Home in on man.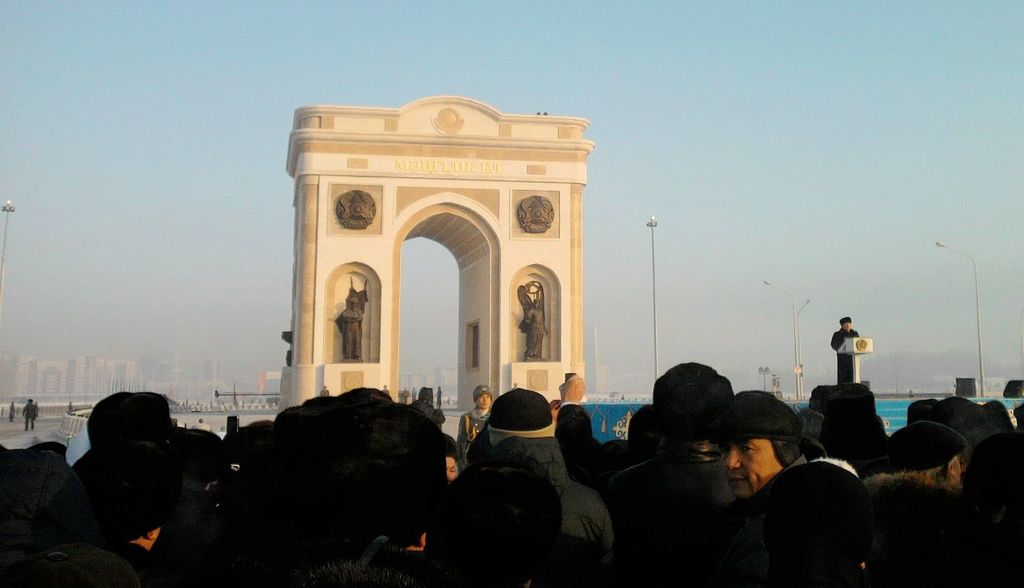
Homed in at Rect(444, 376, 499, 452).
